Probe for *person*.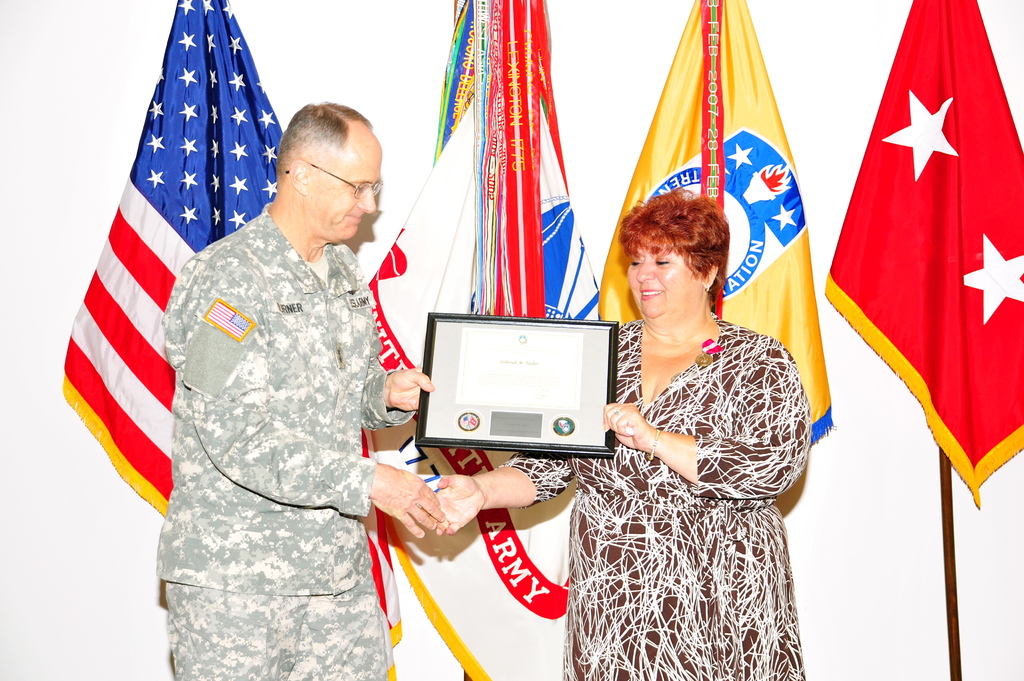
Probe result: (434, 188, 814, 680).
